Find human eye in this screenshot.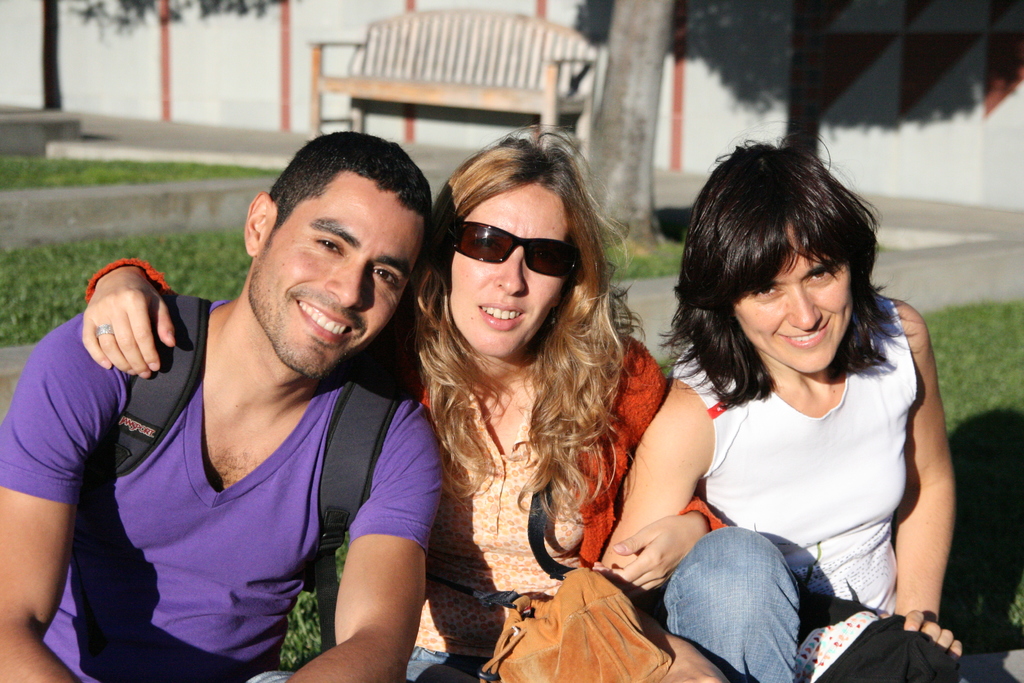
The bounding box for human eye is [369, 267, 399, 287].
